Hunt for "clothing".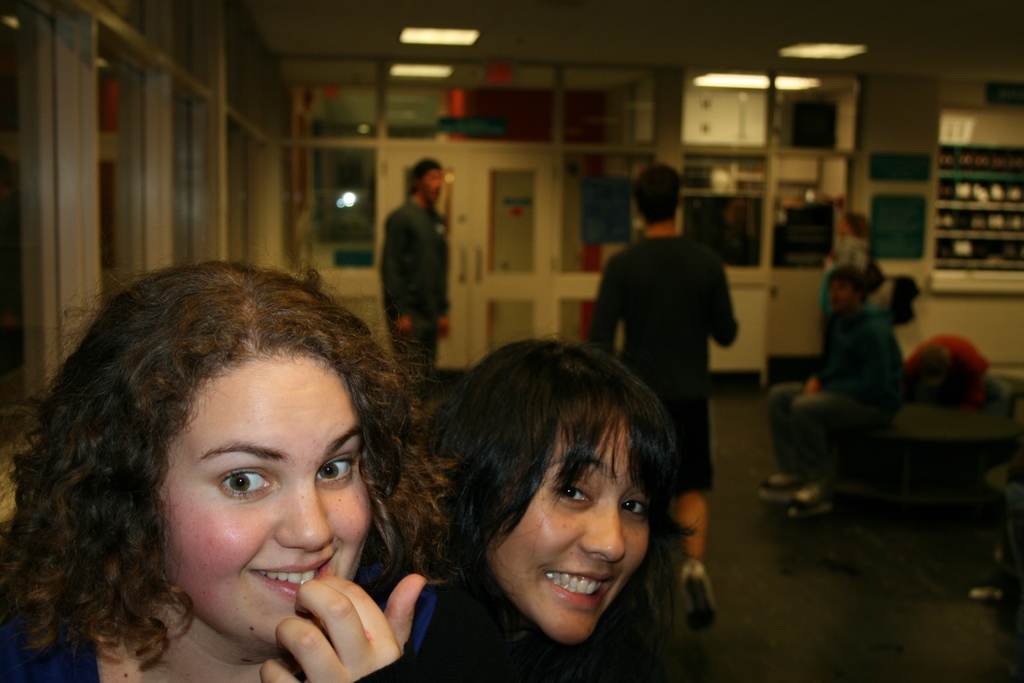
Hunted down at 0,556,441,682.
